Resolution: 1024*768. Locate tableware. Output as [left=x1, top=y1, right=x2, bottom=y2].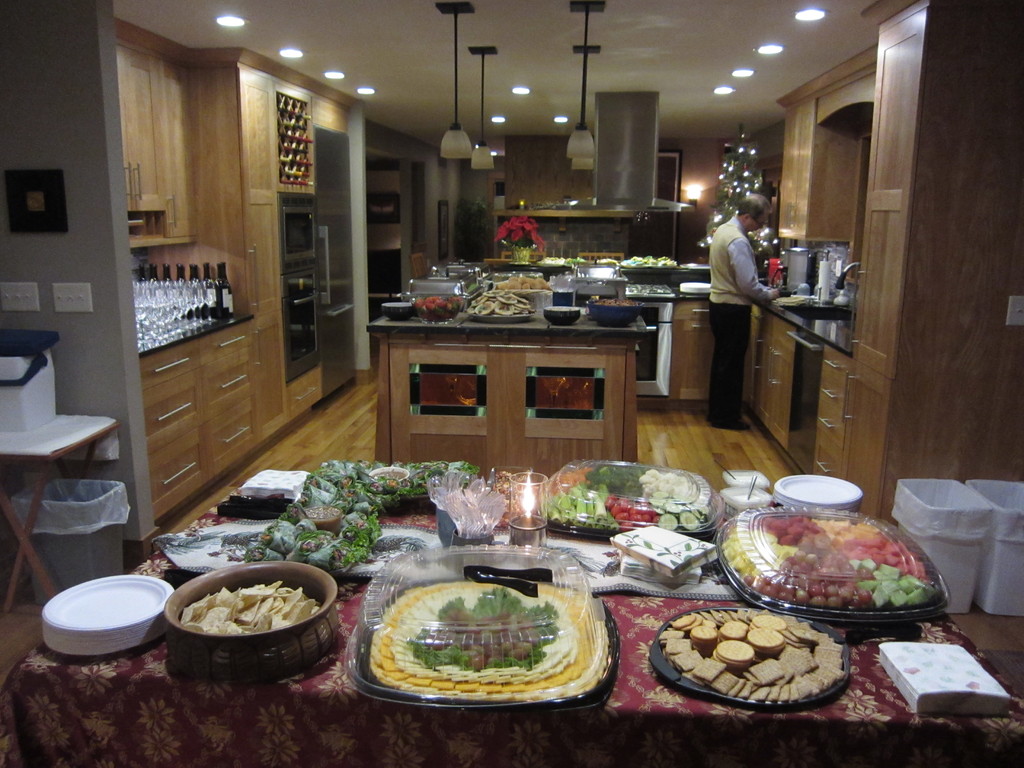
[left=506, top=472, right=548, bottom=545].
